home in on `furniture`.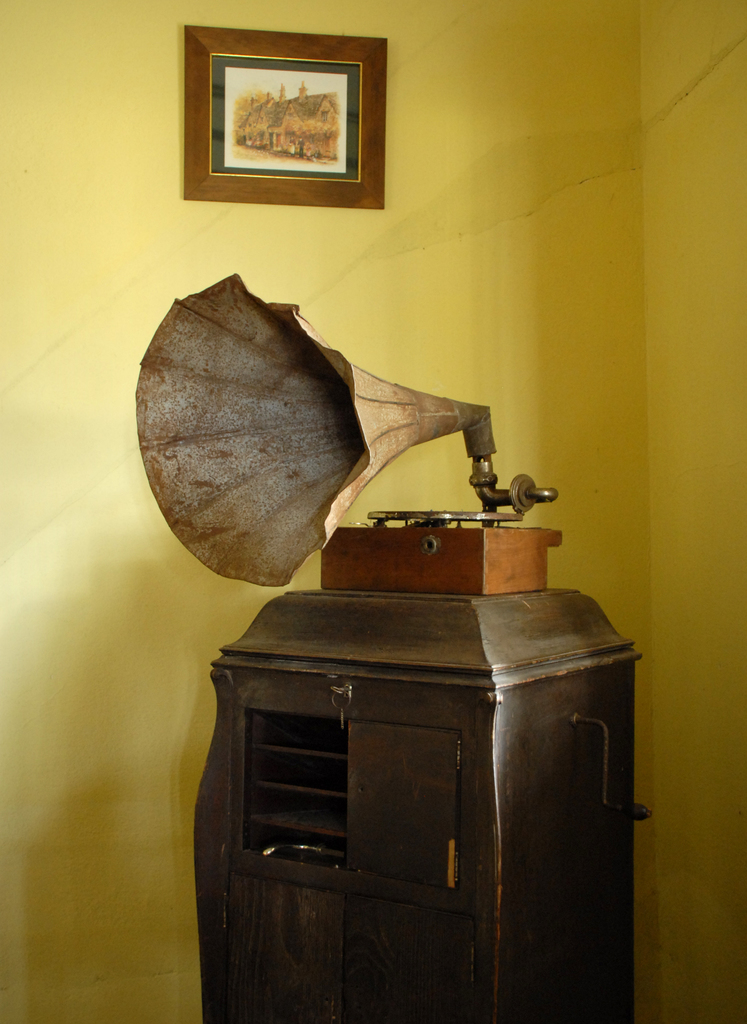
Homed in at [189, 580, 655, 1023].
